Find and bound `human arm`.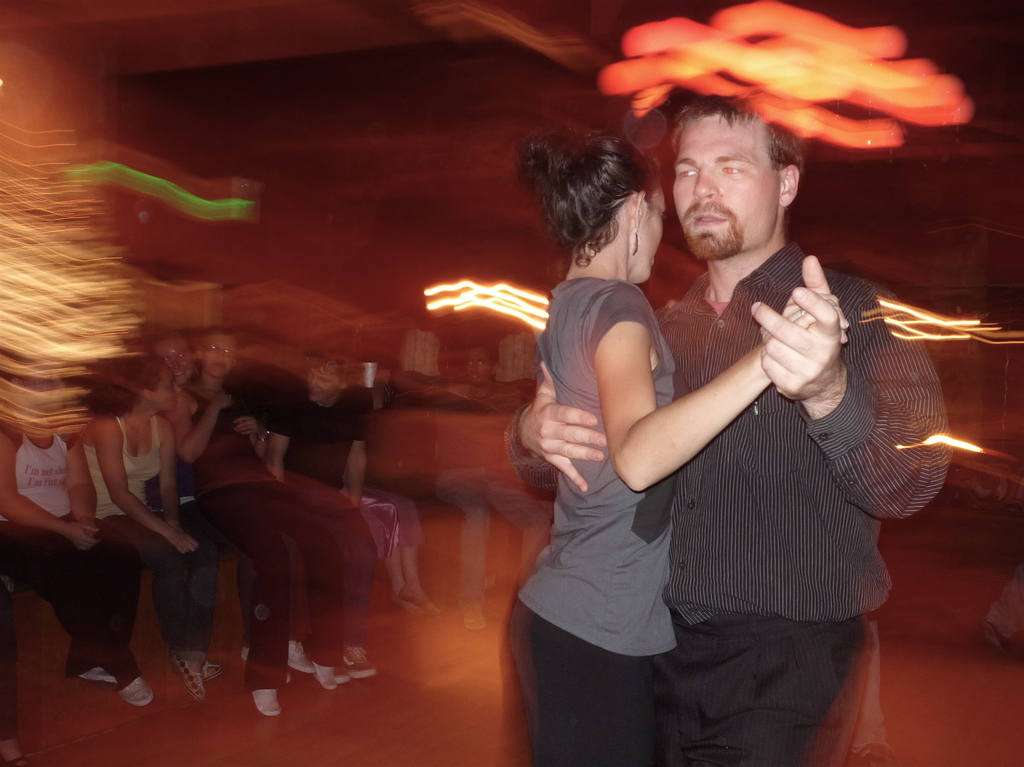
Bound: 504:355:614:507.
